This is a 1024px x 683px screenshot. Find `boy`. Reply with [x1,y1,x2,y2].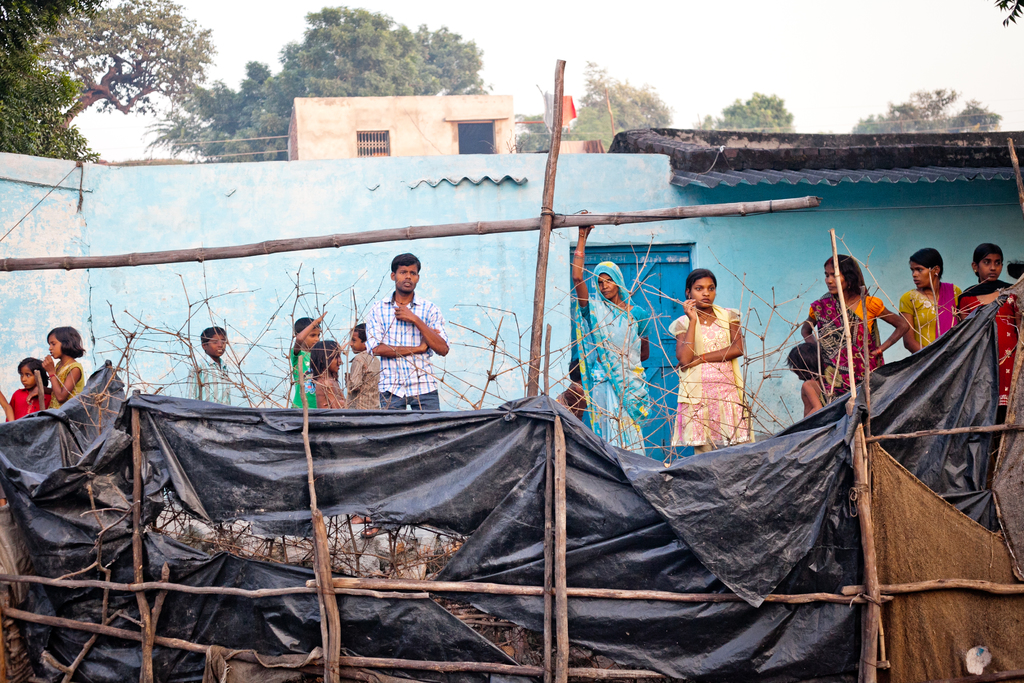
[184,320,234,409].
